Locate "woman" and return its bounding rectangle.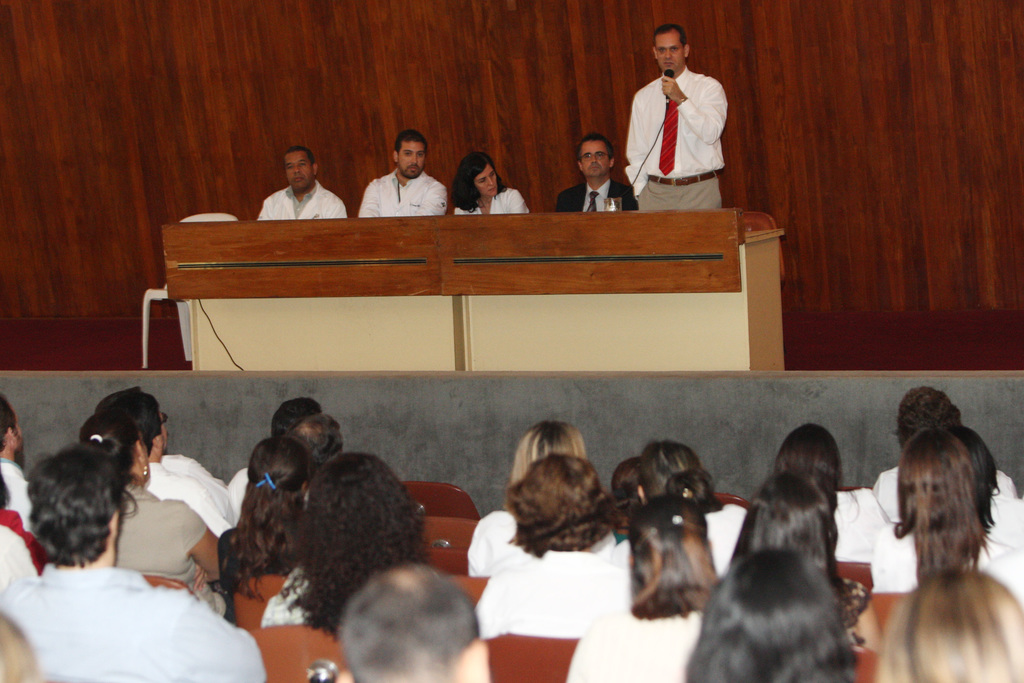
(x1=567, y1=493, x2=728, y2=682).
